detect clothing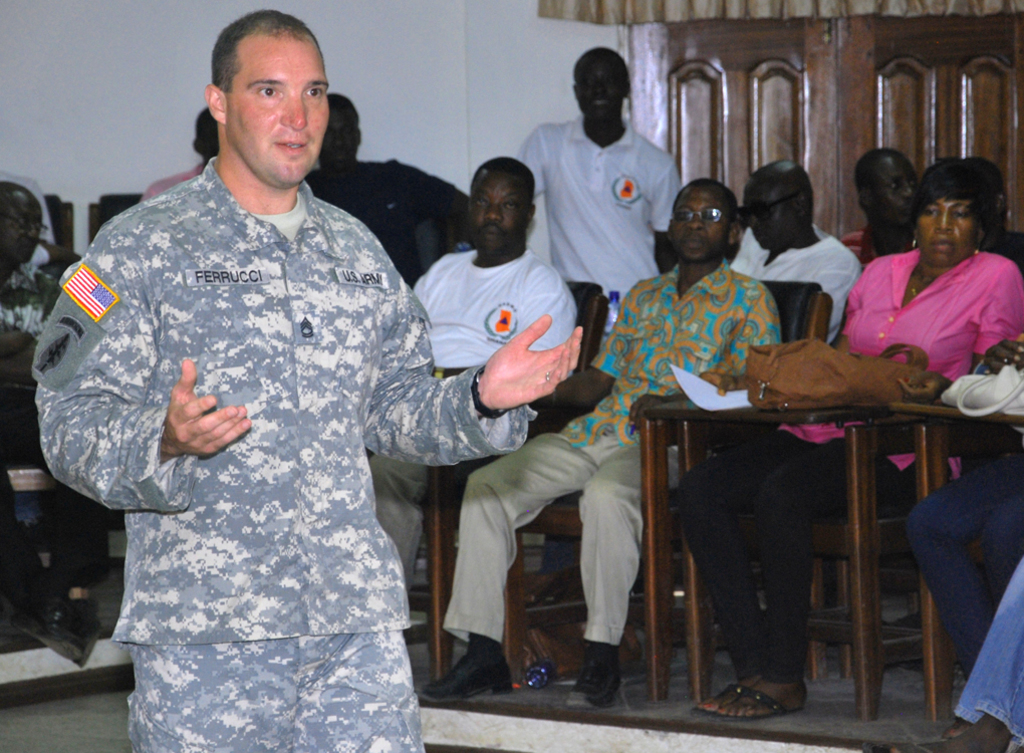
[left=726, top=206, right=864, bottom=677]
